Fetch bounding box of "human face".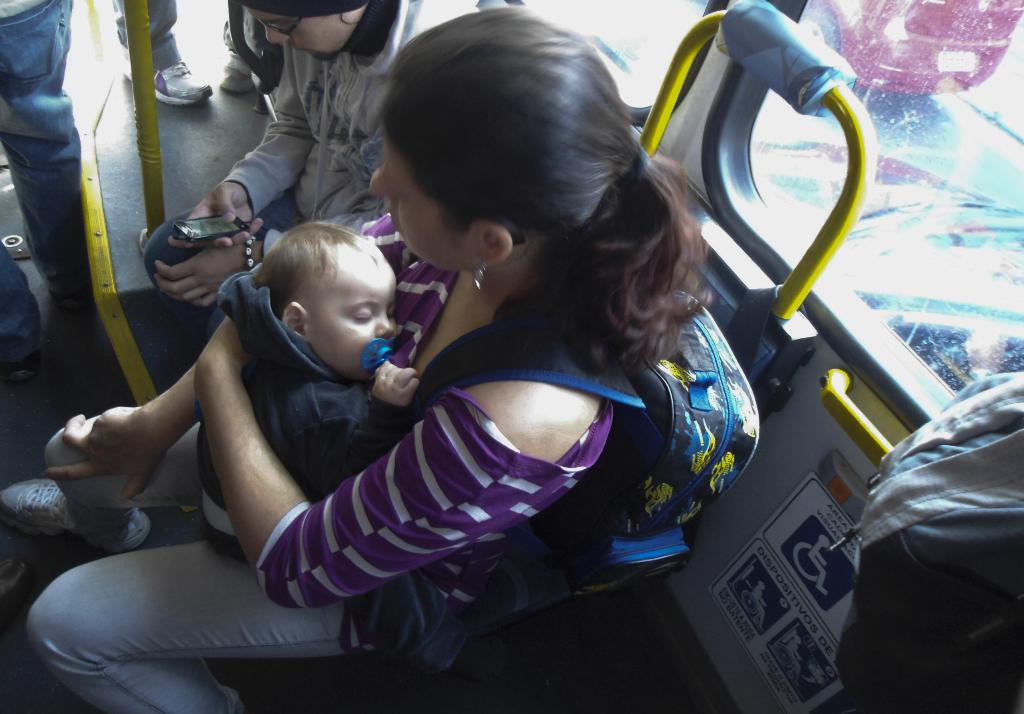
Bbox: bbox=(252, 6, 362, 58).
